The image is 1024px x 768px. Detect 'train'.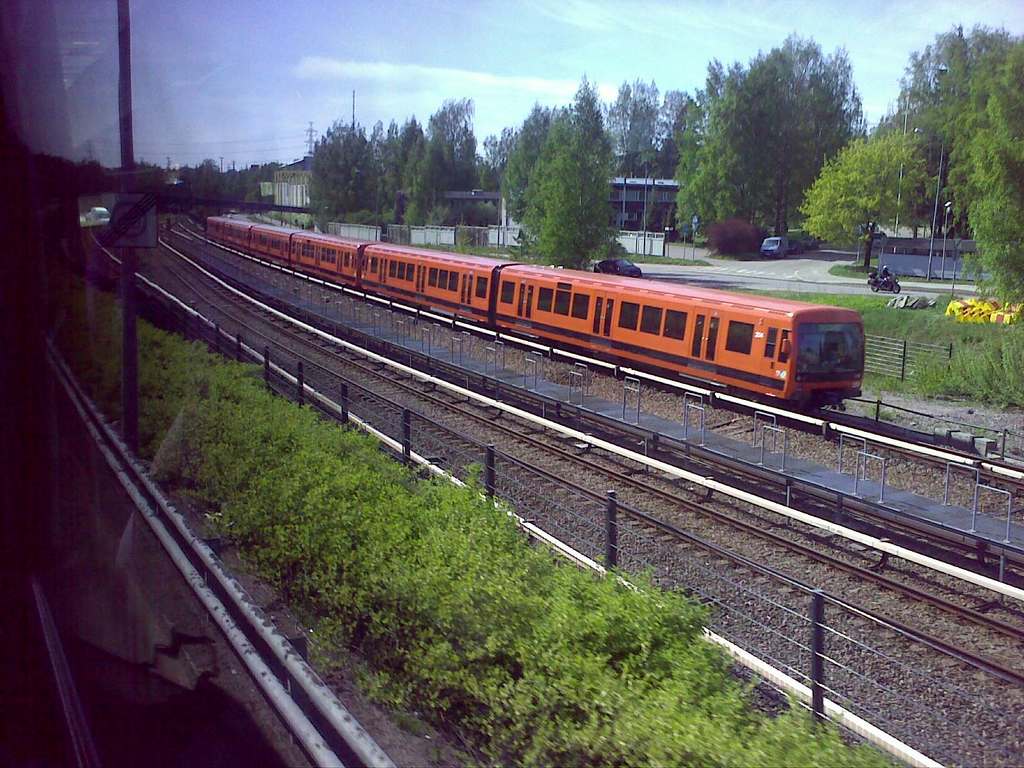
Detection: select_region(207, 213, 869, 413).
